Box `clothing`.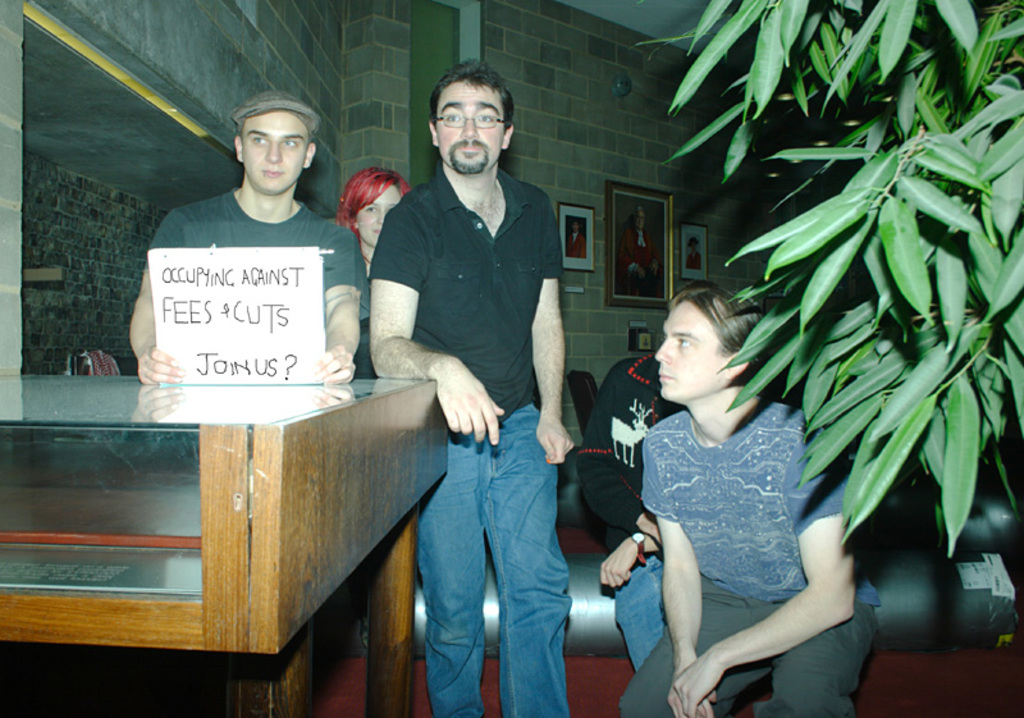
[left=616, top=397, right=874, bottom=717].
